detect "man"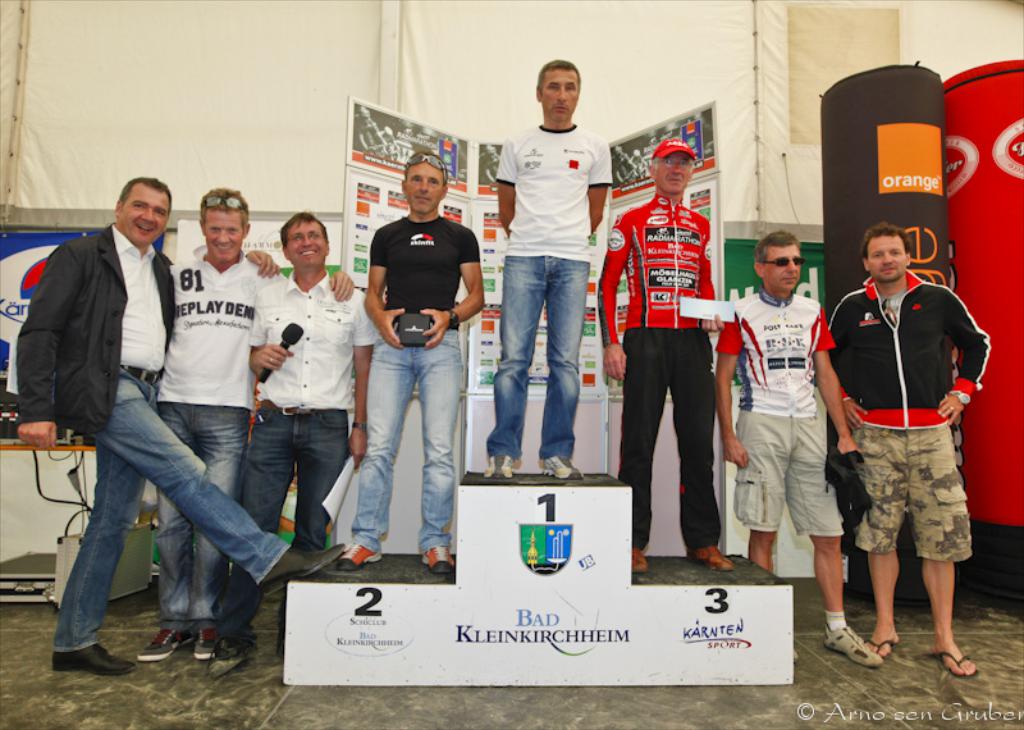
(left=221, top=216, right=376, bottom=666)
